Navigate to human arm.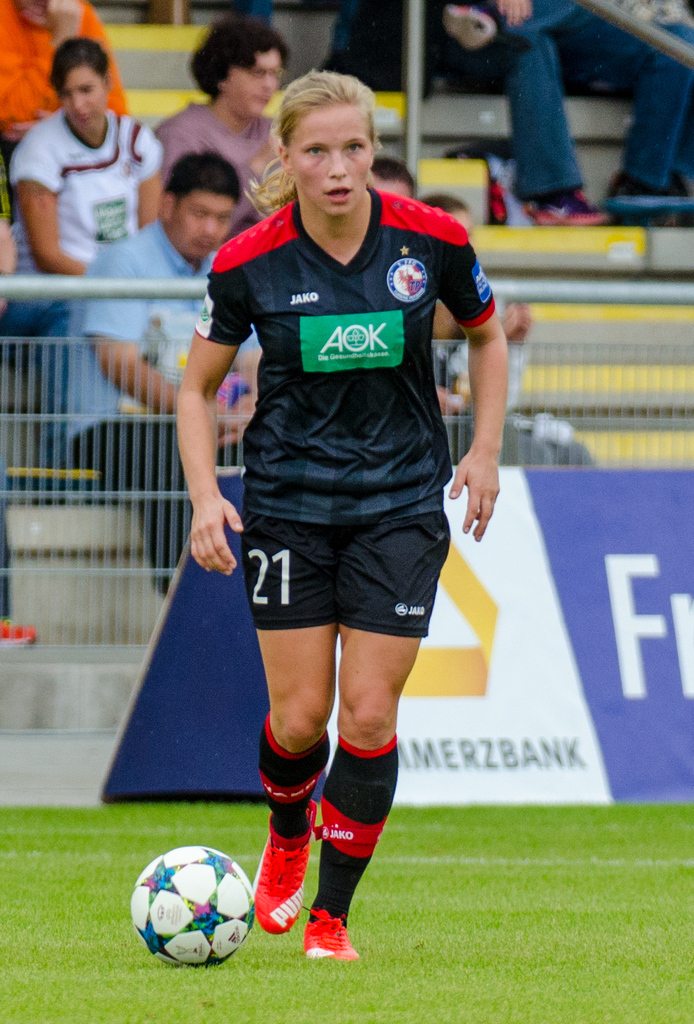
Navigation target: {"left": 102, "top": 248, "right": 174, "bottom": 414}.
